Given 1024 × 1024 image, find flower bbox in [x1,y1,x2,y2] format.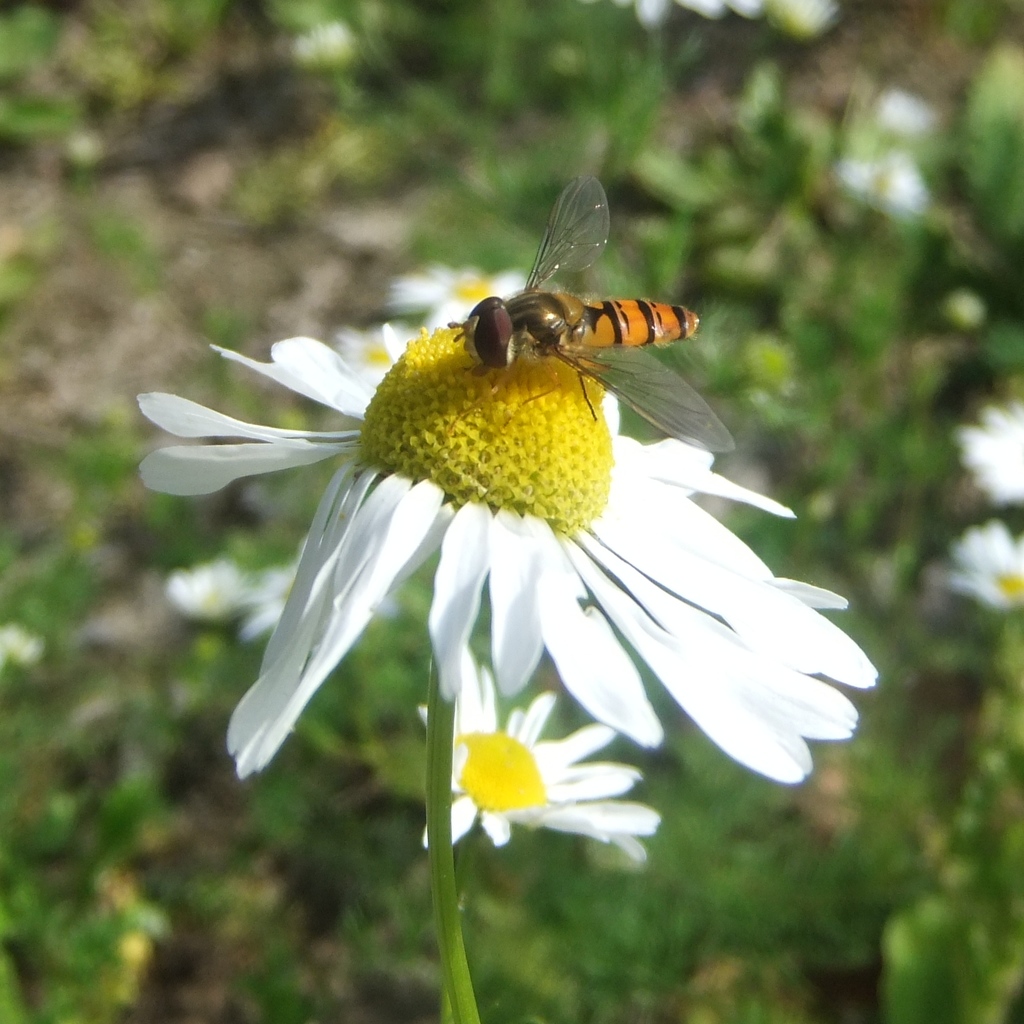
[242,559,396,639].
